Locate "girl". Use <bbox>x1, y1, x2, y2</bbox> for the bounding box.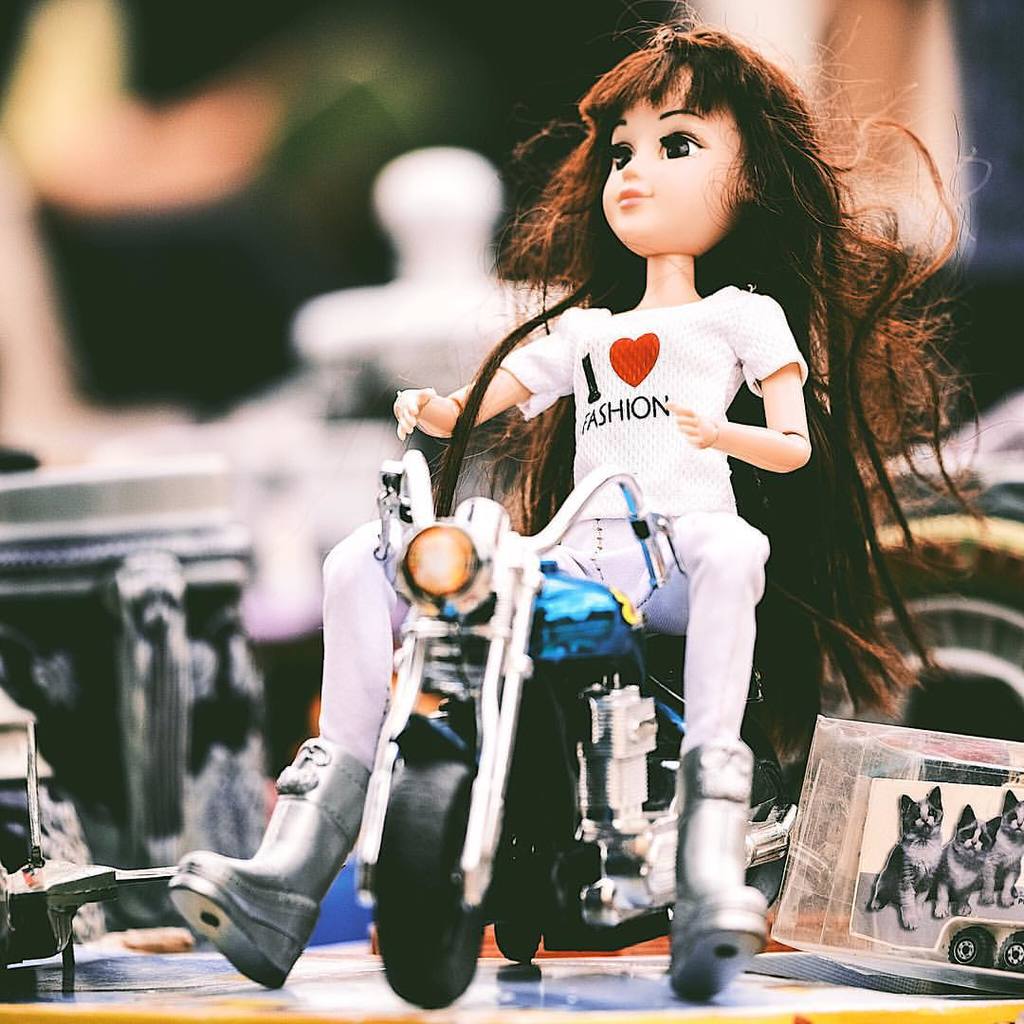
<bbox>149, 32, 971, 993</bbox>.
